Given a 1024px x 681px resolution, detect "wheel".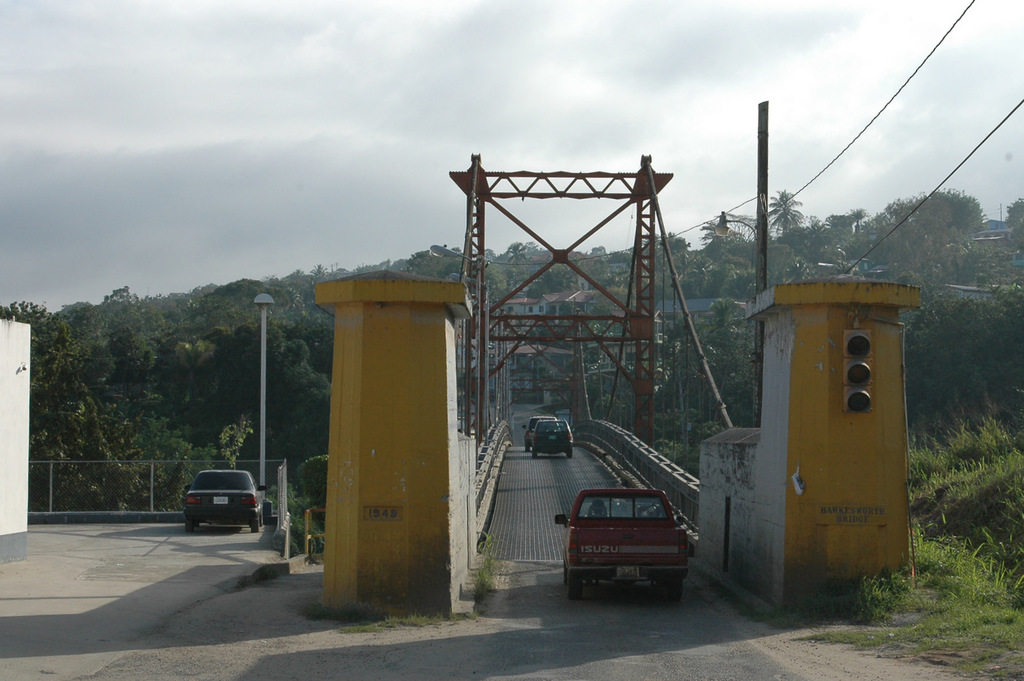
(569, 572, 586, 599).
